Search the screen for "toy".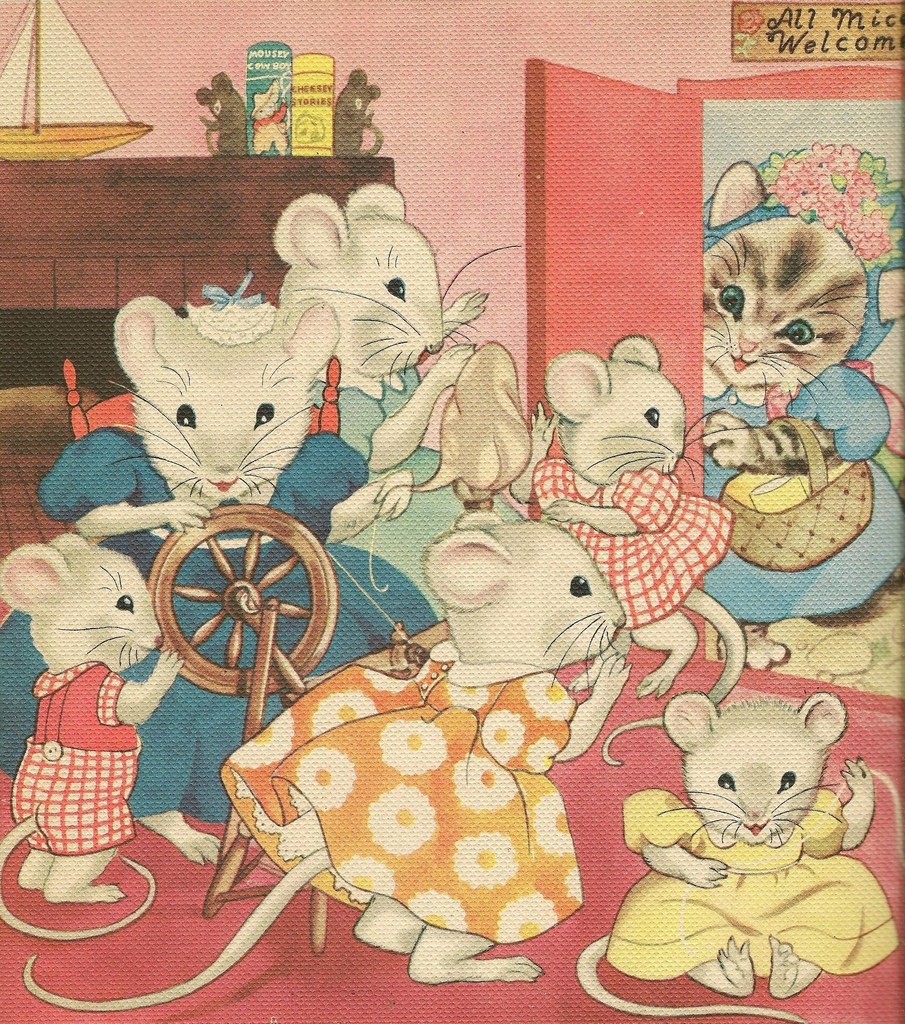
Found at 693 139 904 665.
